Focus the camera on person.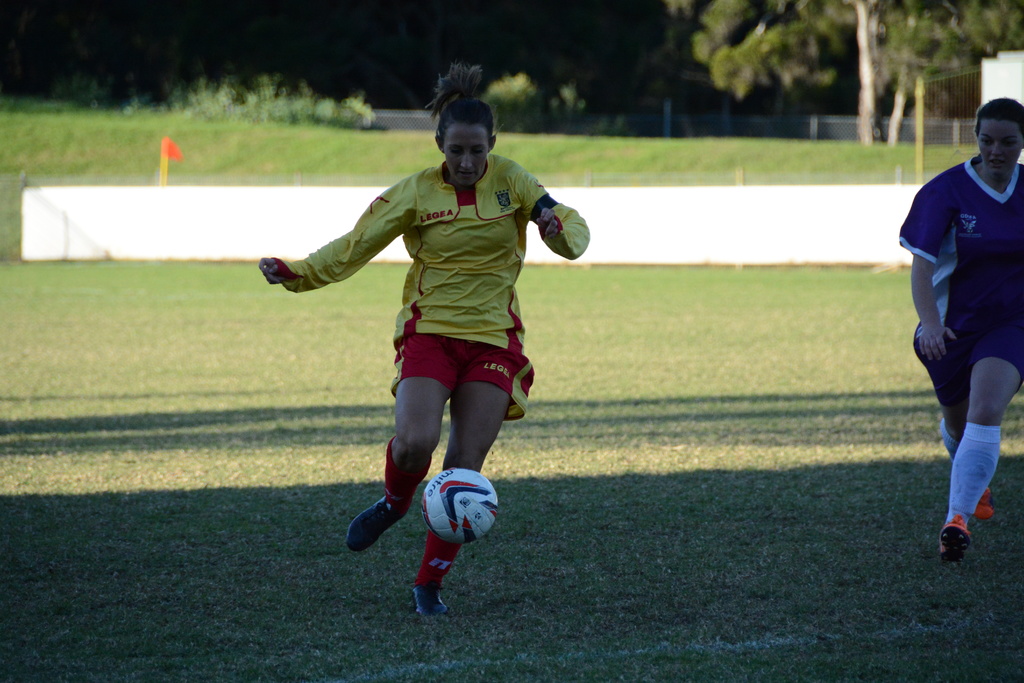
Focus region: select_region(905, 96, 1023, 557).
